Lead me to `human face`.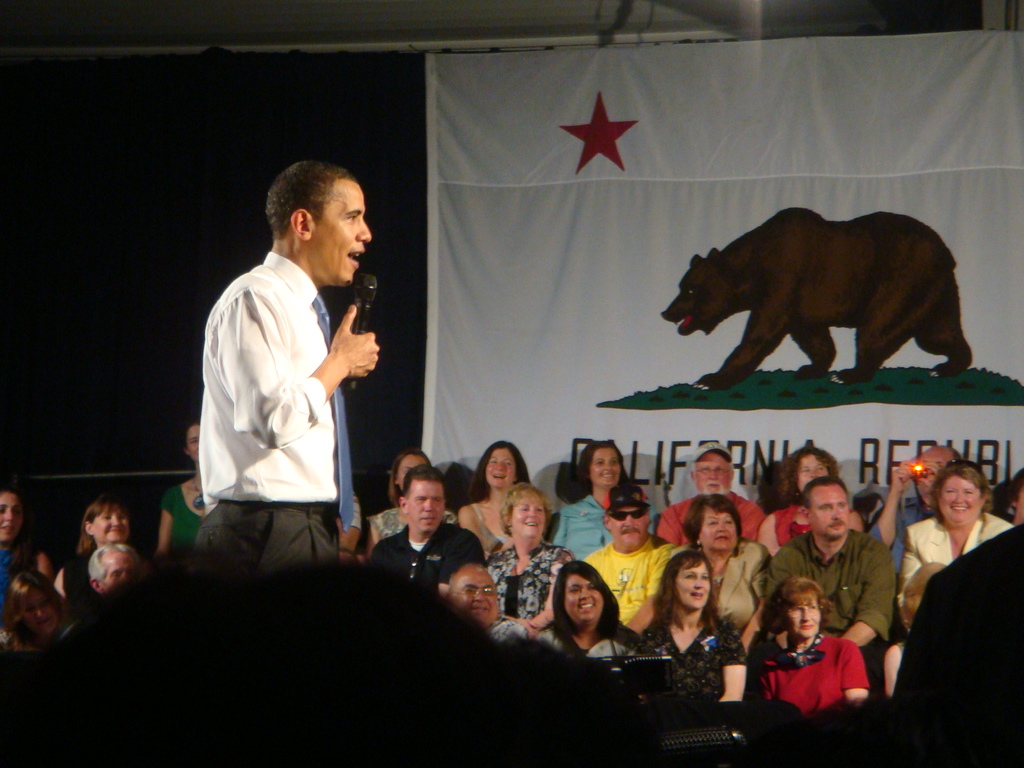
Lead to 916, 445, 957, 509.
